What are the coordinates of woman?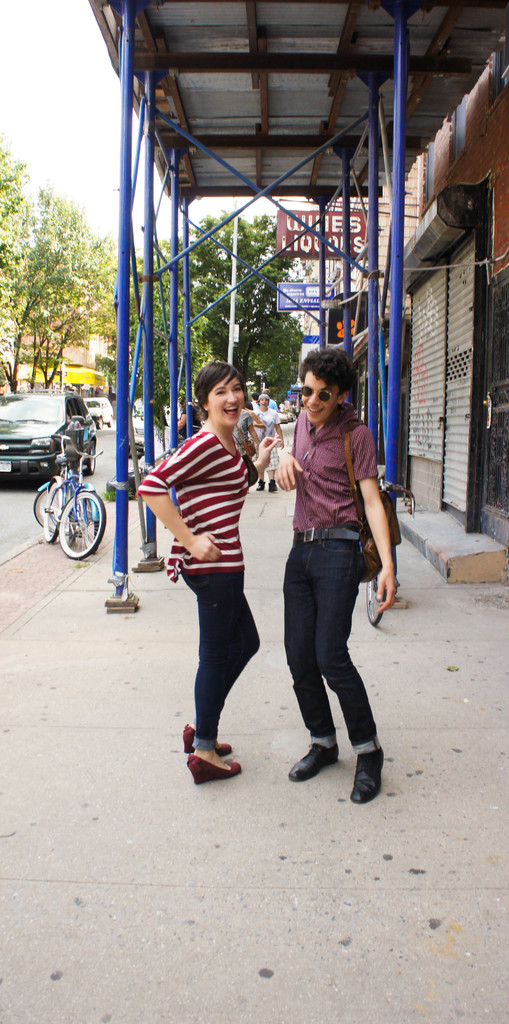
256 395 282 493.
